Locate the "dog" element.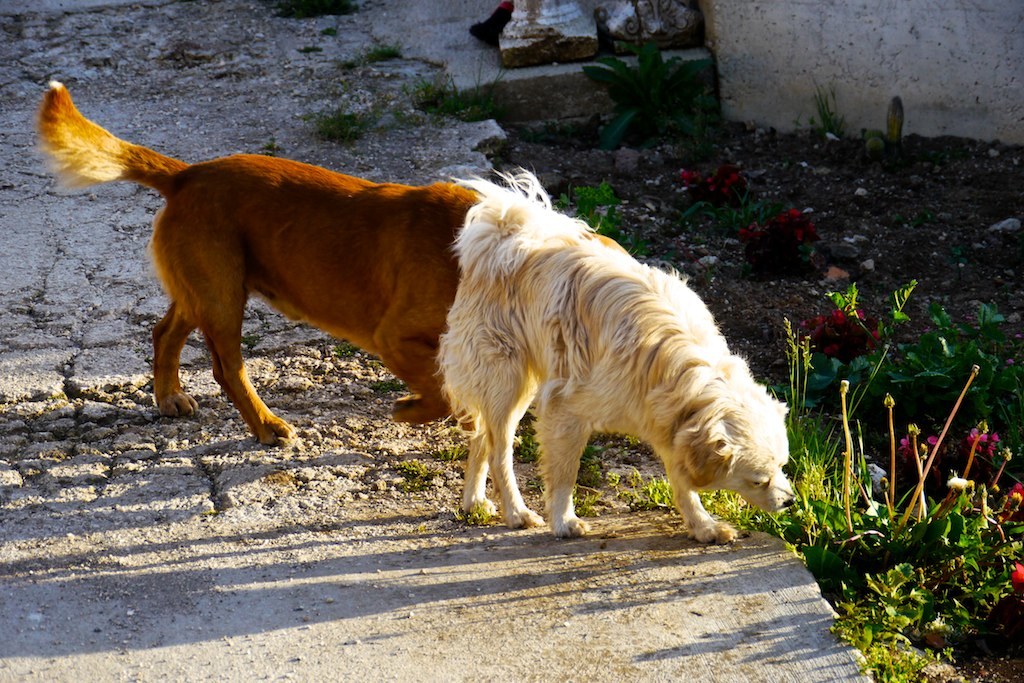
Element bbox: detection(439, 171, 797, 546).
